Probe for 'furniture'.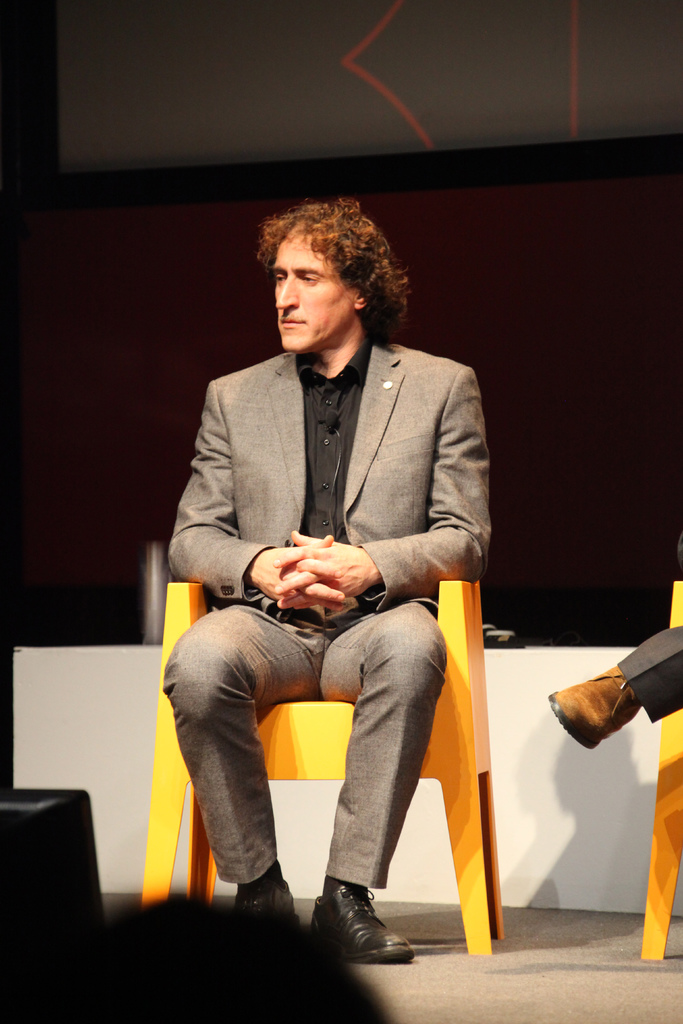
Probe result: BBox(139, 570, 509, 962).
